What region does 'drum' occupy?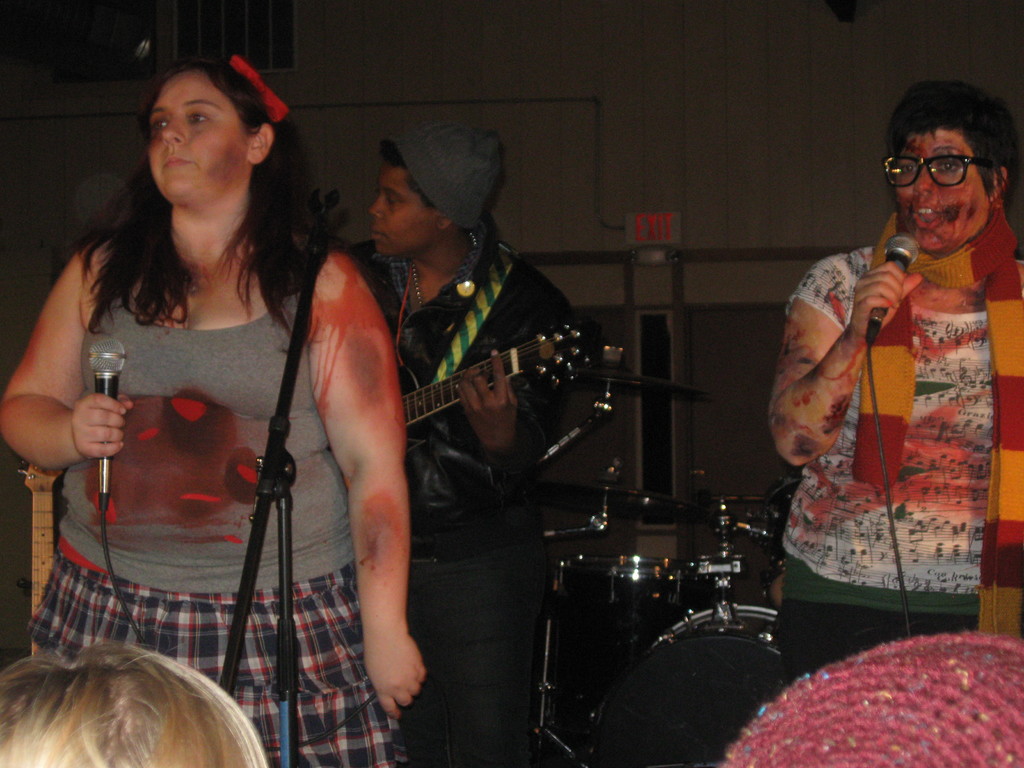
box=[609, 605, 785, 767].
